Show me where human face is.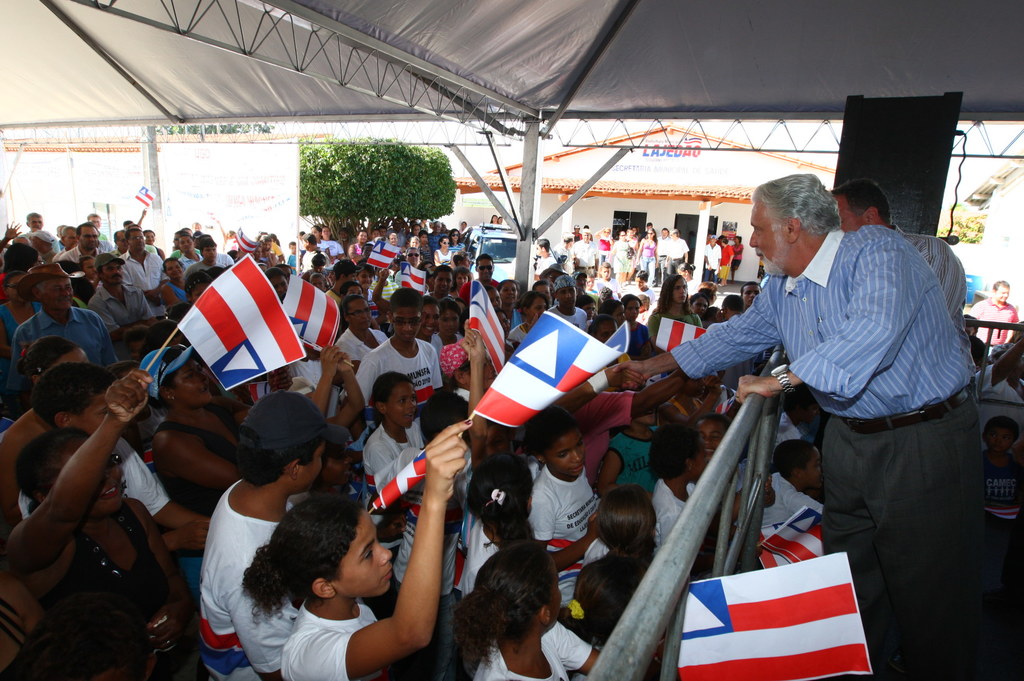
human face is at 557, 287, 575, 311.
